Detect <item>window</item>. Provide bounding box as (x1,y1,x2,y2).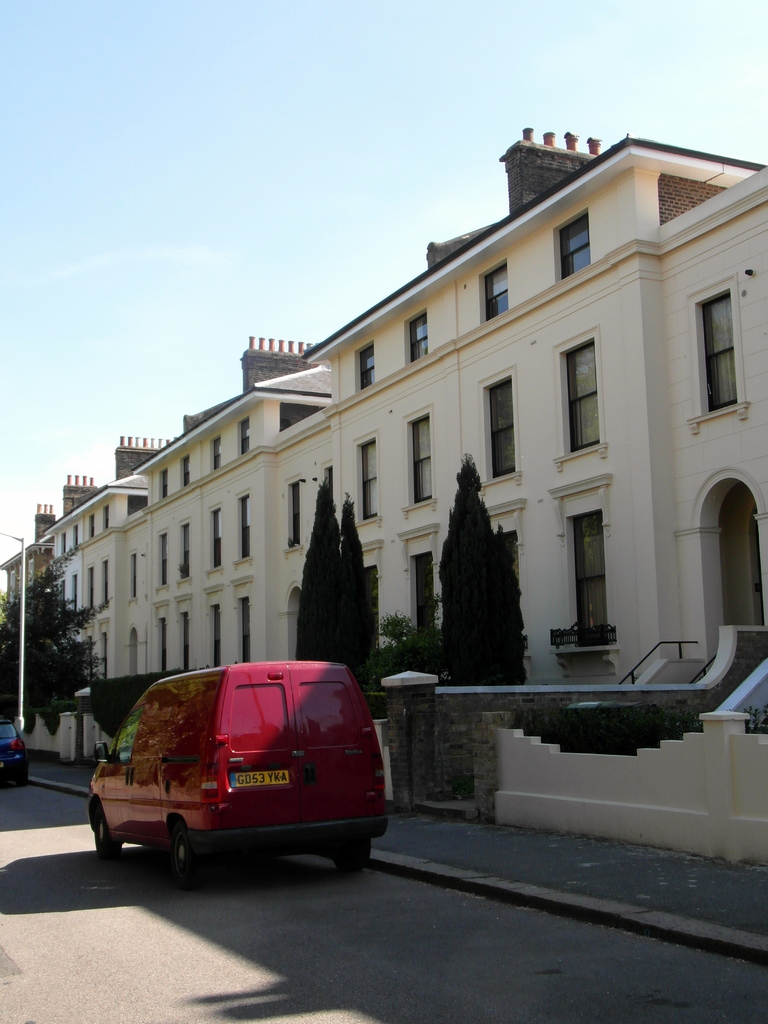
(237,416,255,451).
